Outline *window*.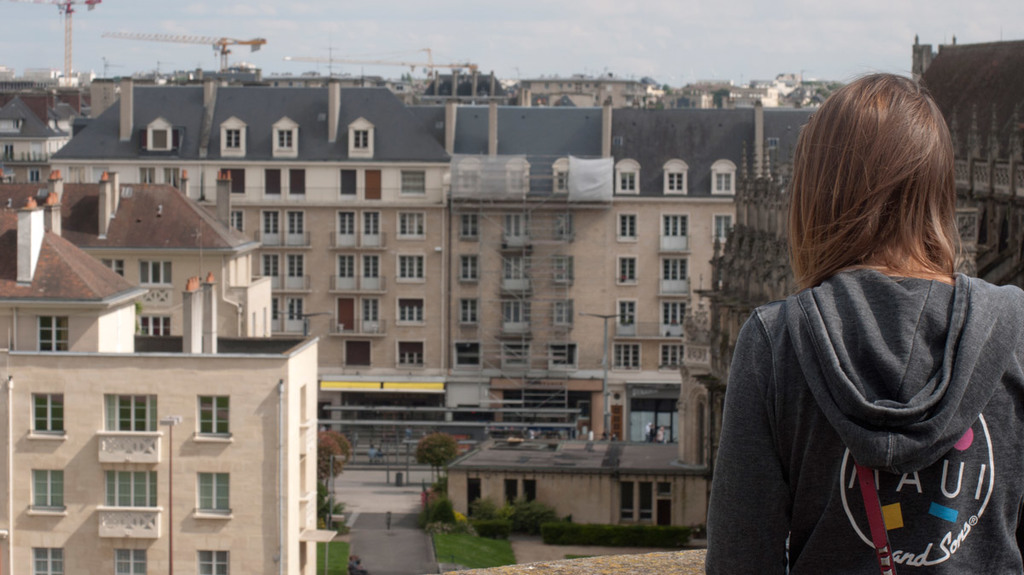
Outline: bbox=[112, 546, 149, 574].
